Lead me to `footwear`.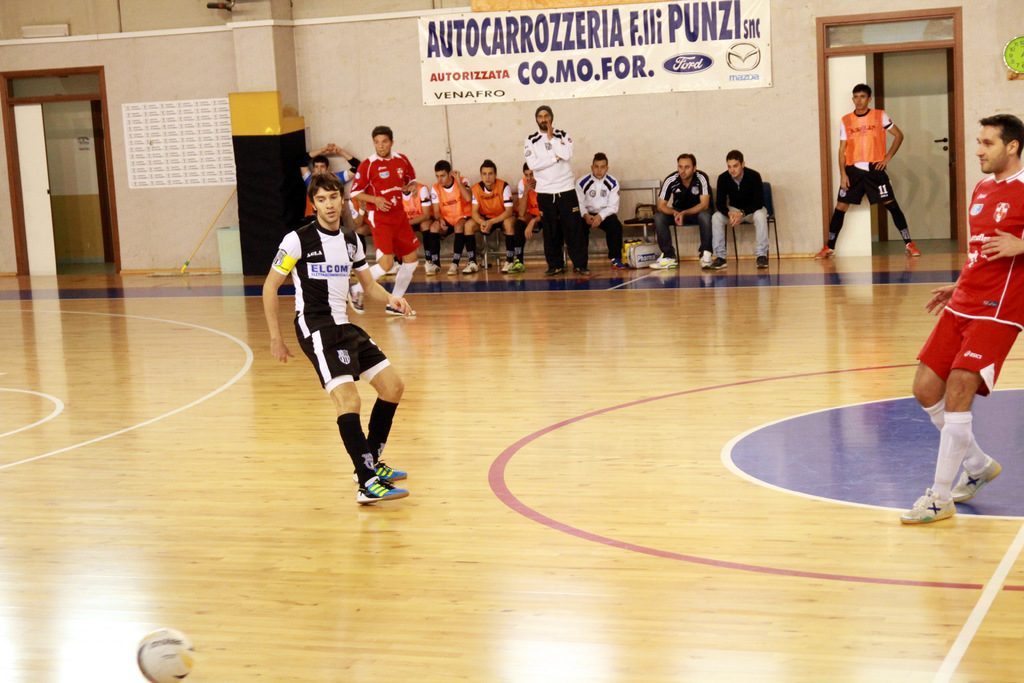
Lead to <bbox>900, 482, 954, 520</bbox>.
